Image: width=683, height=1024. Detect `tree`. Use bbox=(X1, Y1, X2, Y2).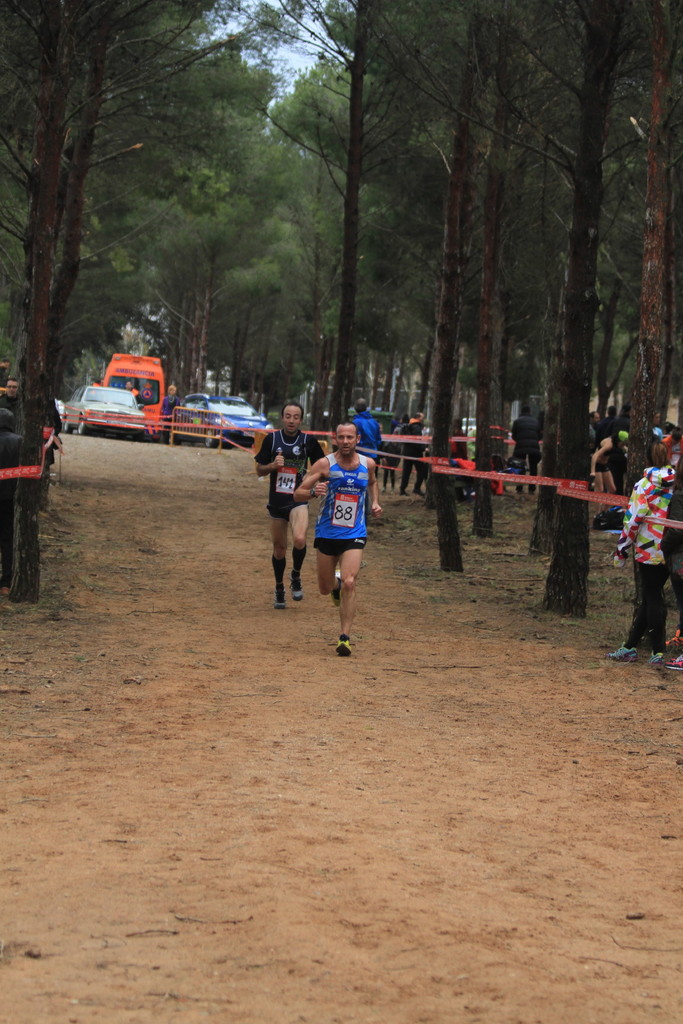
bbox=(1, 13, 233, 367).
